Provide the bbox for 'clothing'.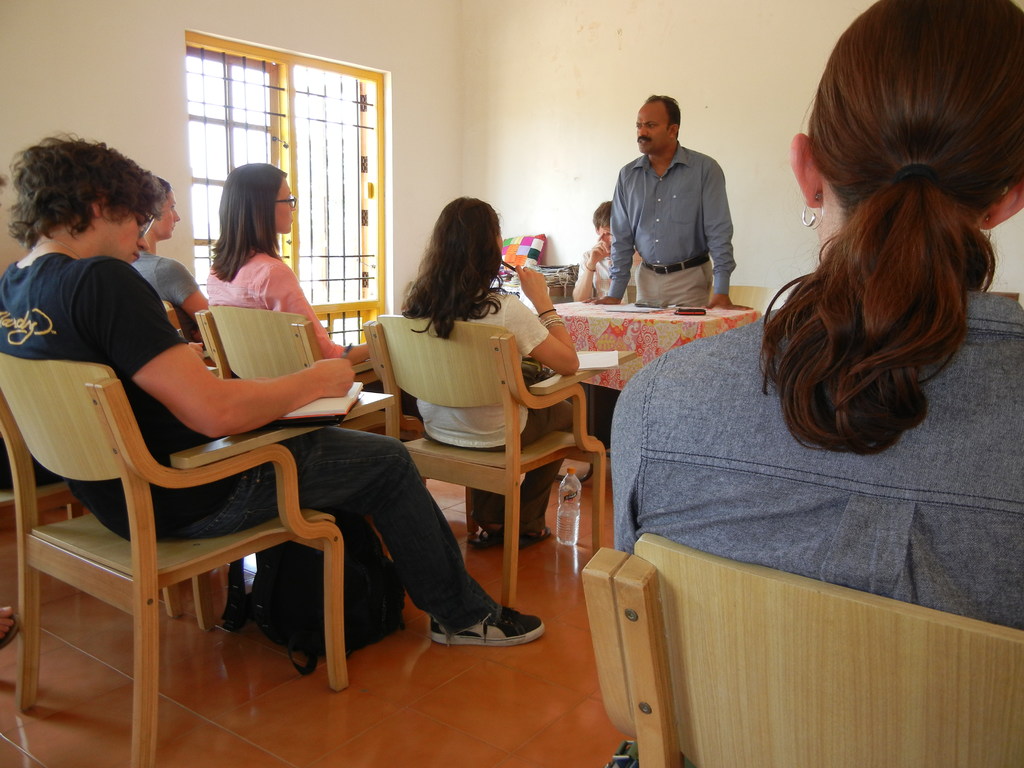
box(599, 262, 1023, 618).
